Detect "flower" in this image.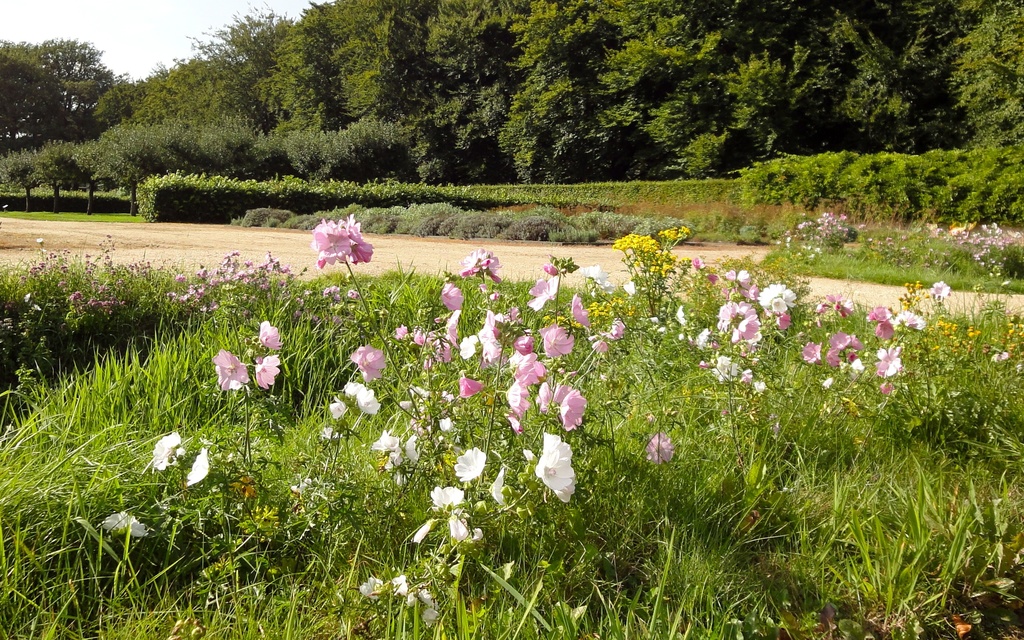
Detection: region(716, 354, 740, 379).
